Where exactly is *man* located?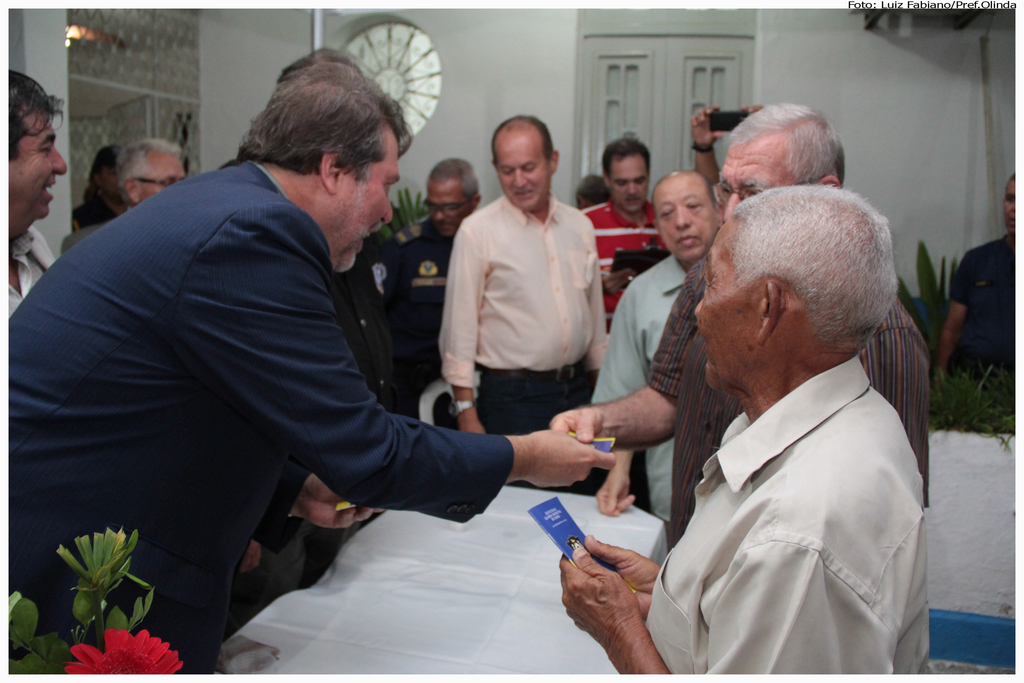
Its bounding box is crop(545, 103, 959, 520).
